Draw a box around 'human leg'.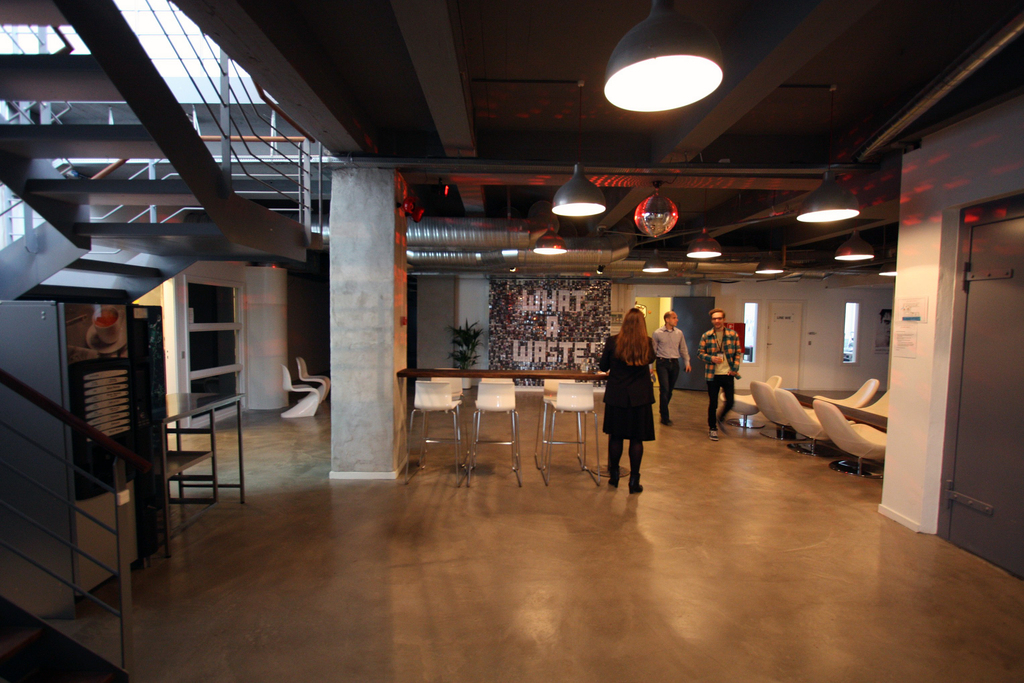
locate(653, 362, 681, 429).
